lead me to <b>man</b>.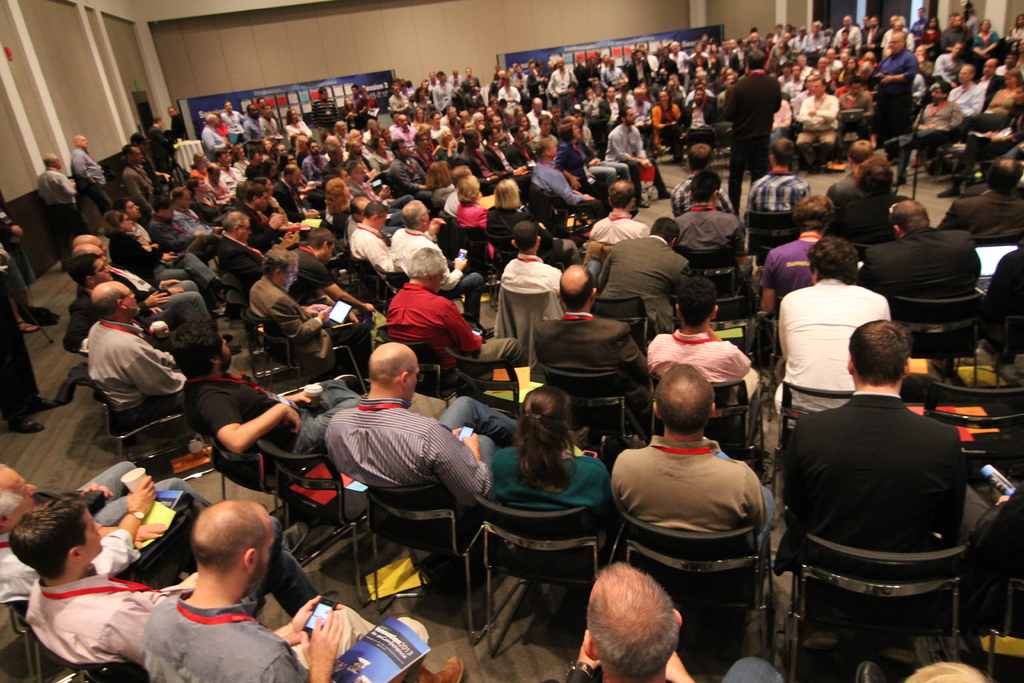
Lead to detection(342, 193, 401, 247).
